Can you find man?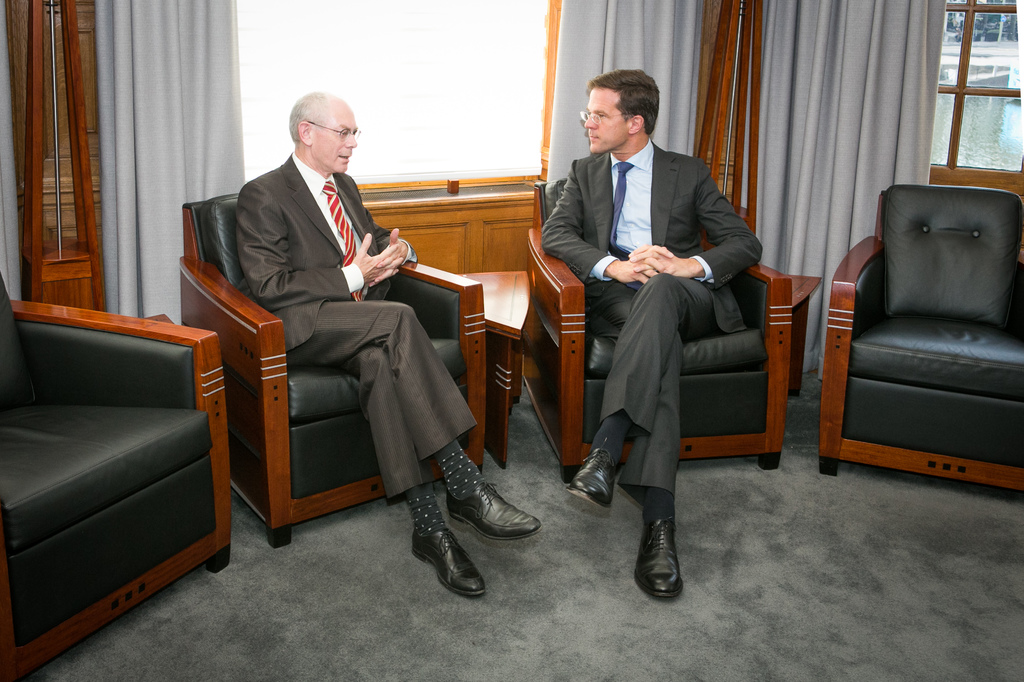
Yes, bounding box: 551,47,783,571.
